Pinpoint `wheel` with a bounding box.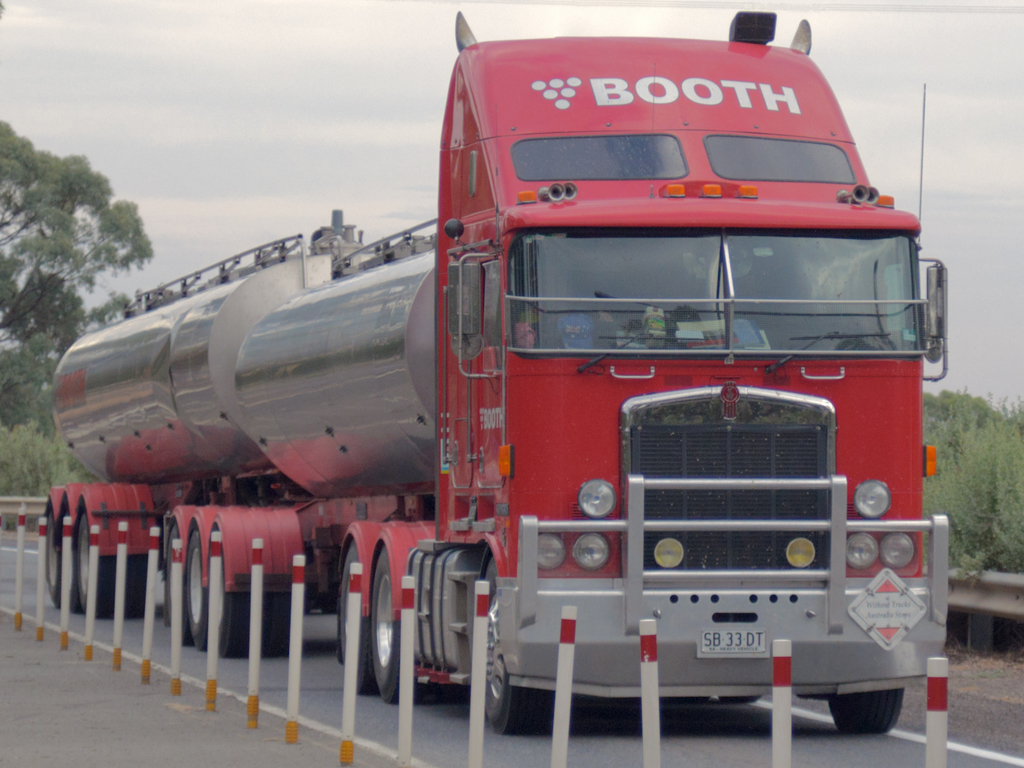
bbox=[369, 543, 412, 707].
